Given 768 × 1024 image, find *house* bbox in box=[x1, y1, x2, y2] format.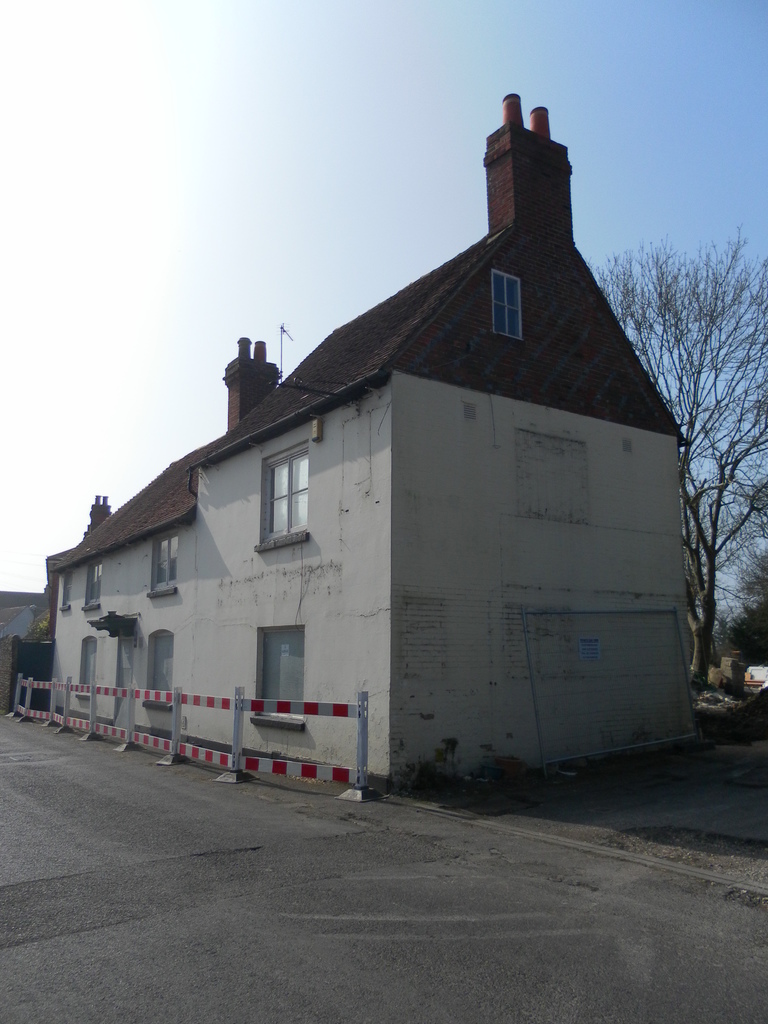
box=[52, 122, 689, 792].
